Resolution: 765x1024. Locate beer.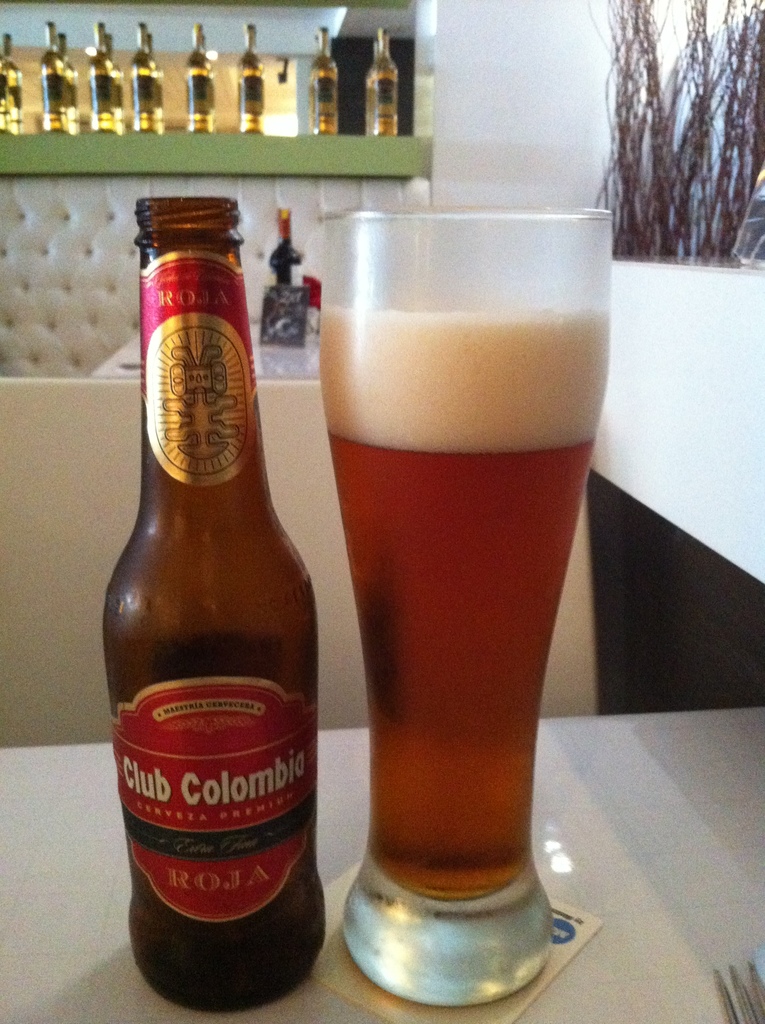
x1=292 y1=195 x2=567 y2=1023.
